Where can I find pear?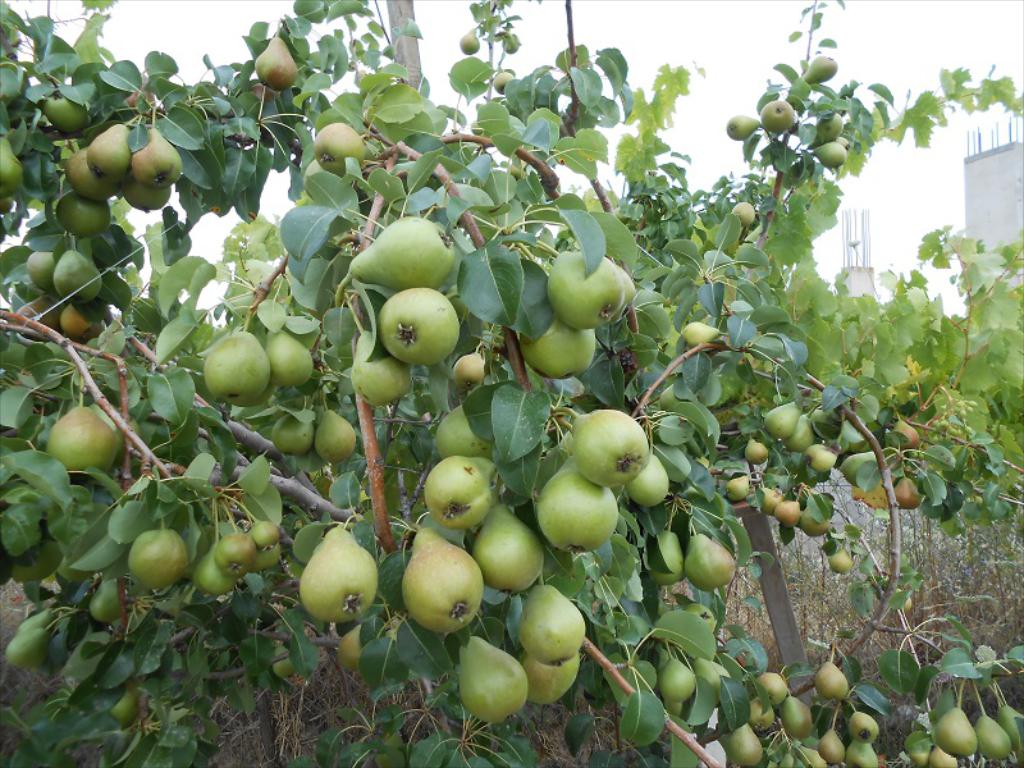
You can find it at <region>378, 285, 463, 365</region>.
